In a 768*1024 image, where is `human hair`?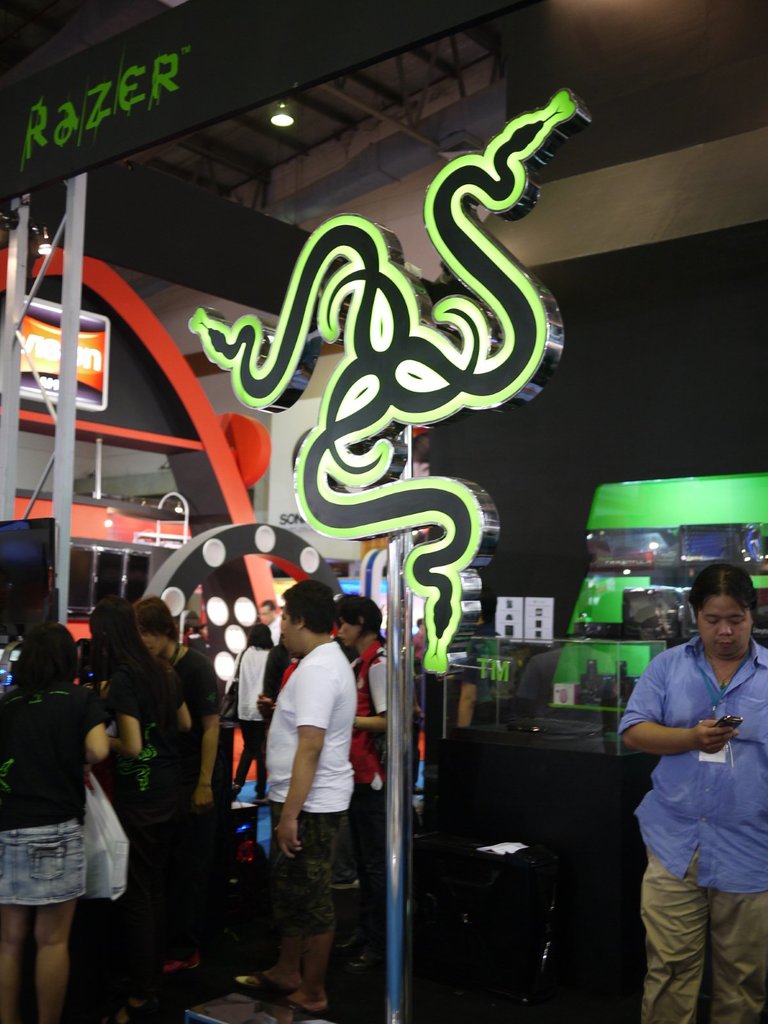
[689, 563, 755, 619].
